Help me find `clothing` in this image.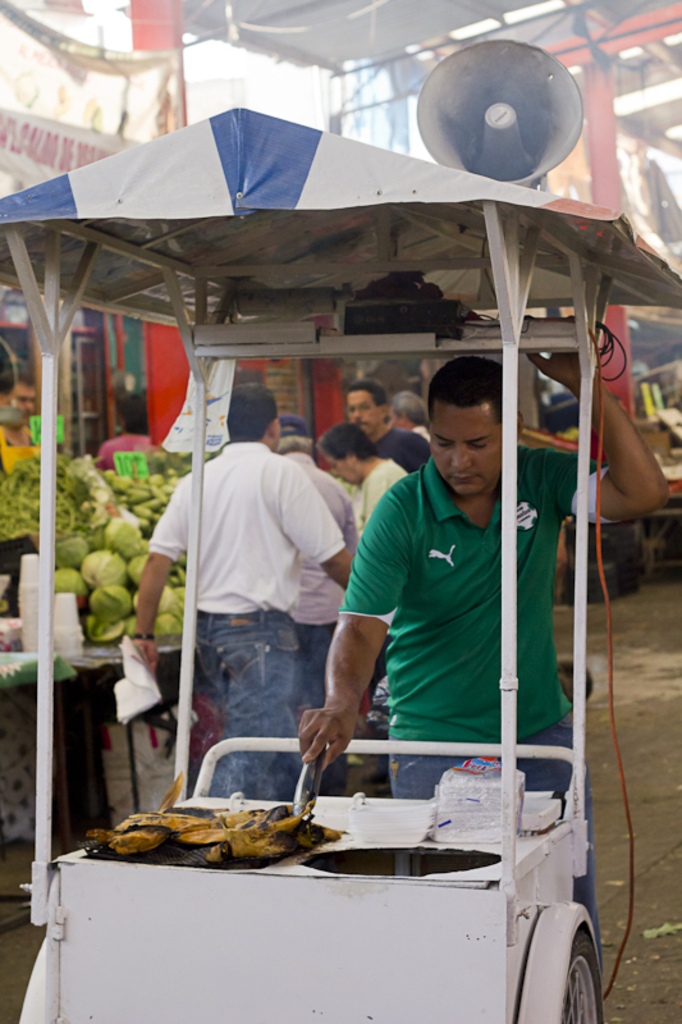
Found it: bbox(342, 460, 431, 575).
